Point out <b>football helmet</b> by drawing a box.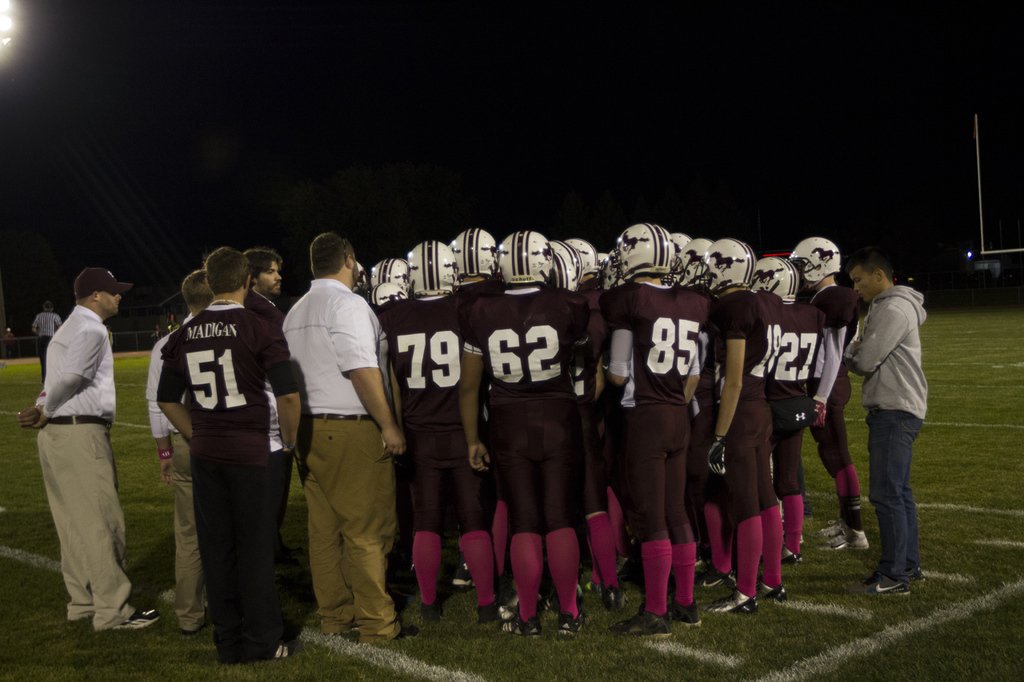
450:225:492:277.
